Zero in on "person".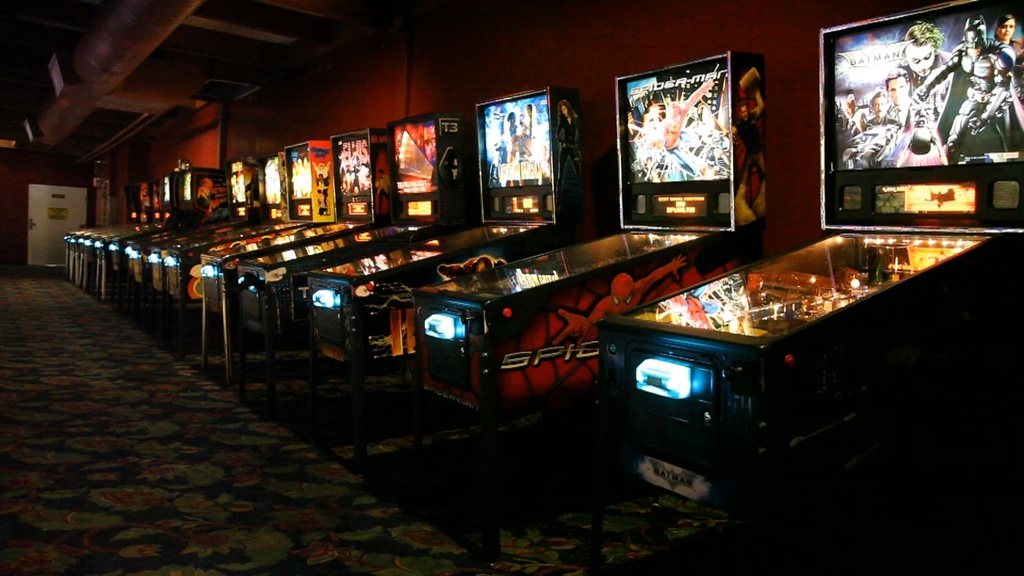
Zeroed in: <box>552,253,688,349</box>.
